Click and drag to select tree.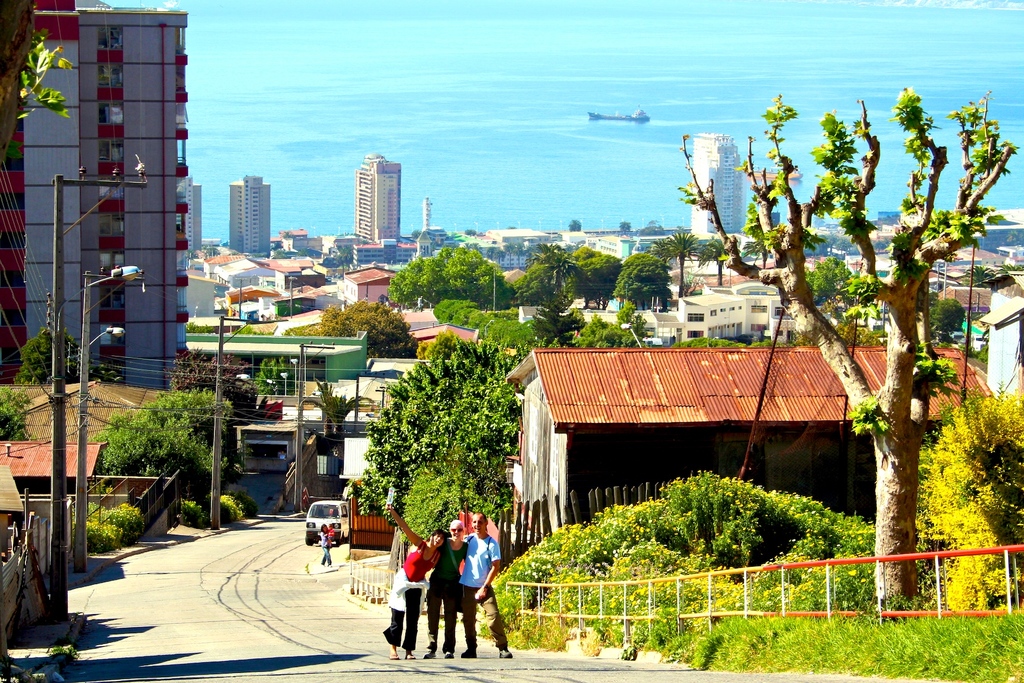
Selection: crop(530, 238, 580, 304).
